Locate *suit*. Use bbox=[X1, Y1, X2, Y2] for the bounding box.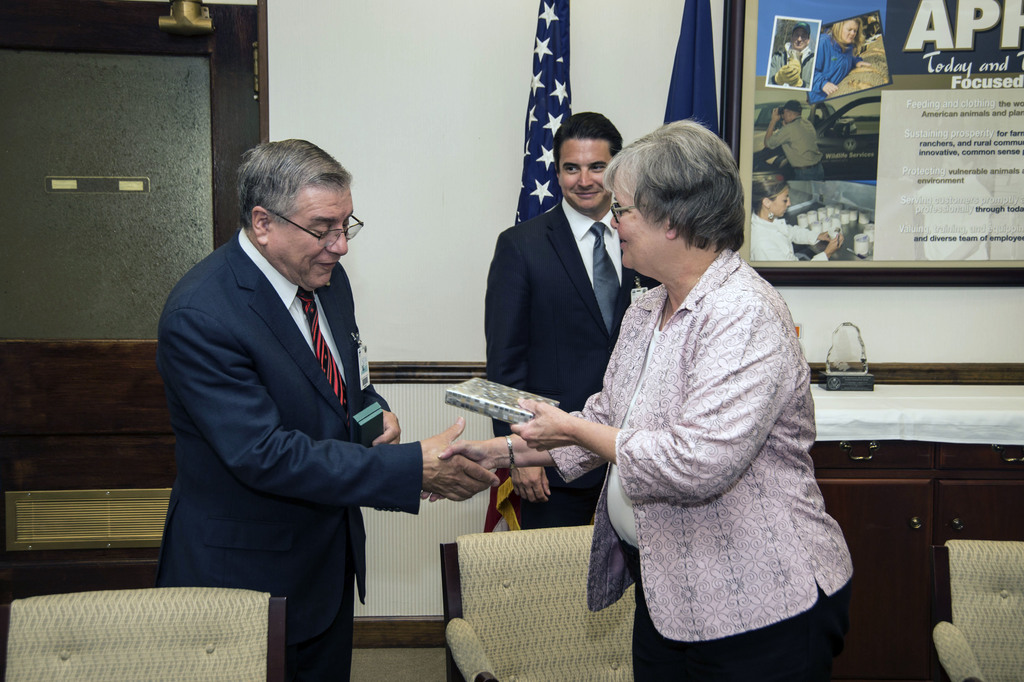
bbox=[483, 199, 670, 529].
